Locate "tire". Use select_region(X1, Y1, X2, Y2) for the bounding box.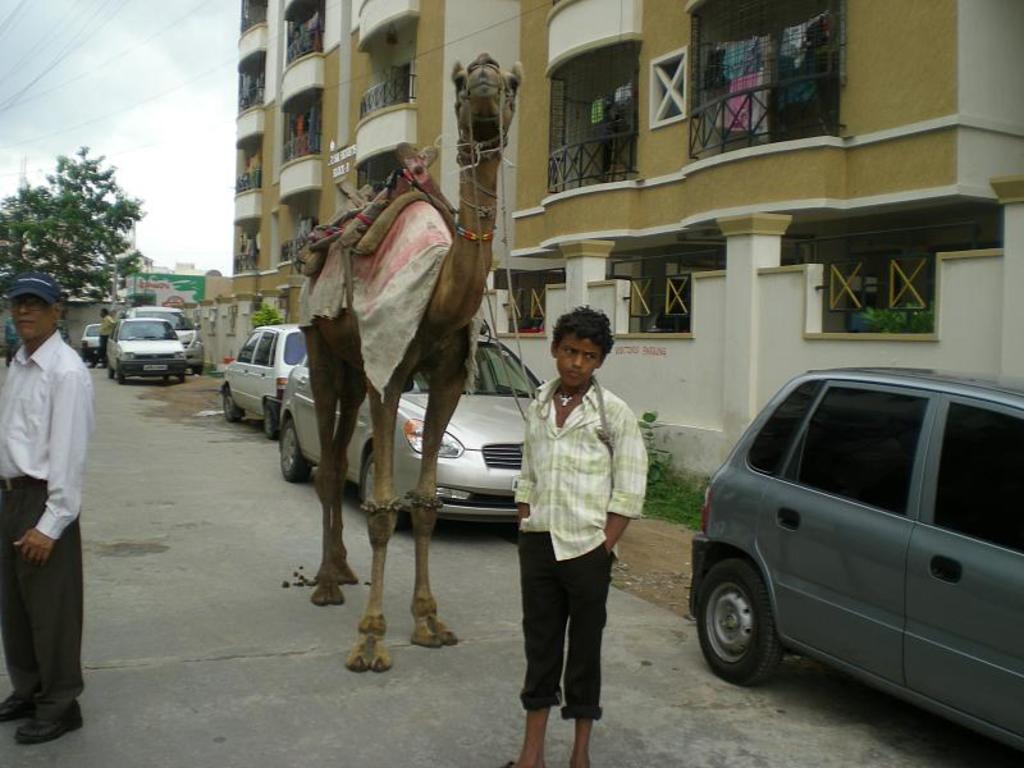
select_region(279, 417, 312, 480).
